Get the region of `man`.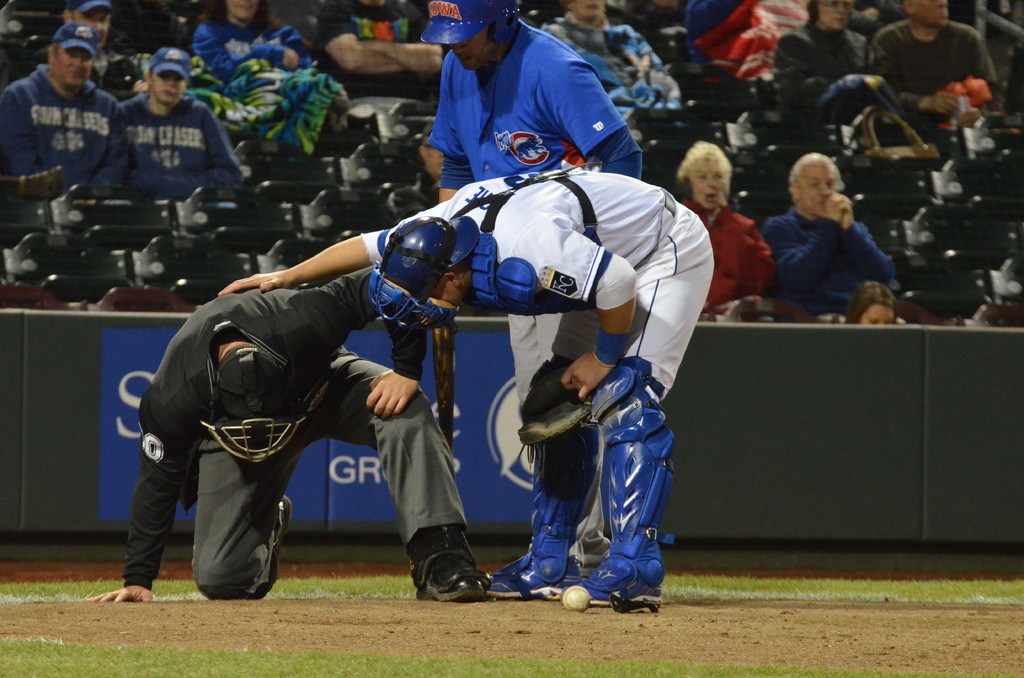
216,161,712,613.
